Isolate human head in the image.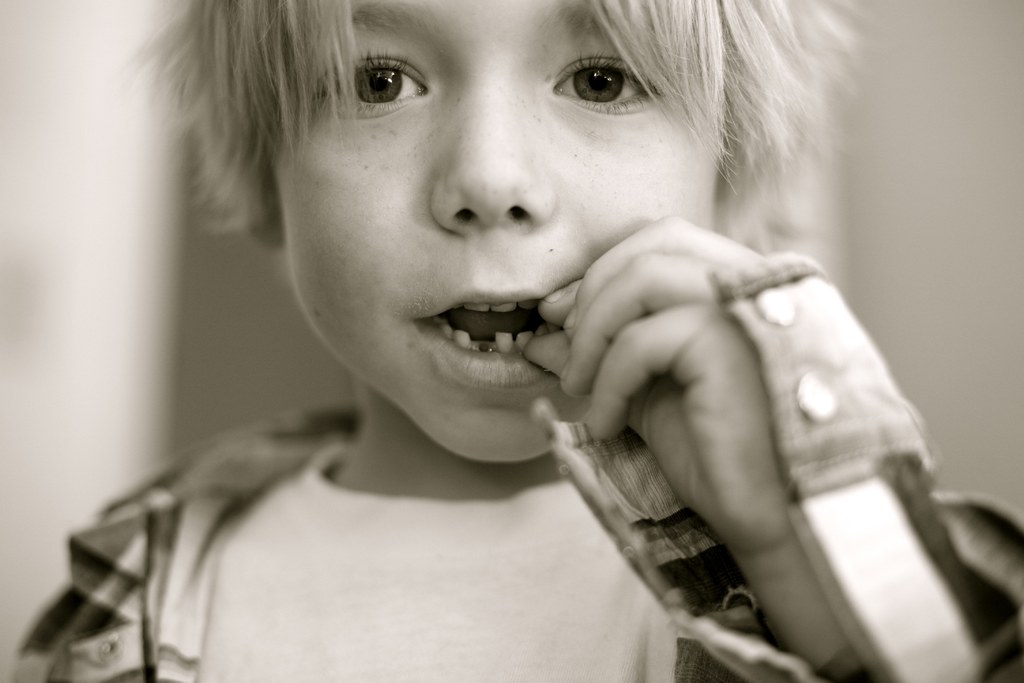
Isolated region: (left=181, top=15, right=827, bottom=463).
